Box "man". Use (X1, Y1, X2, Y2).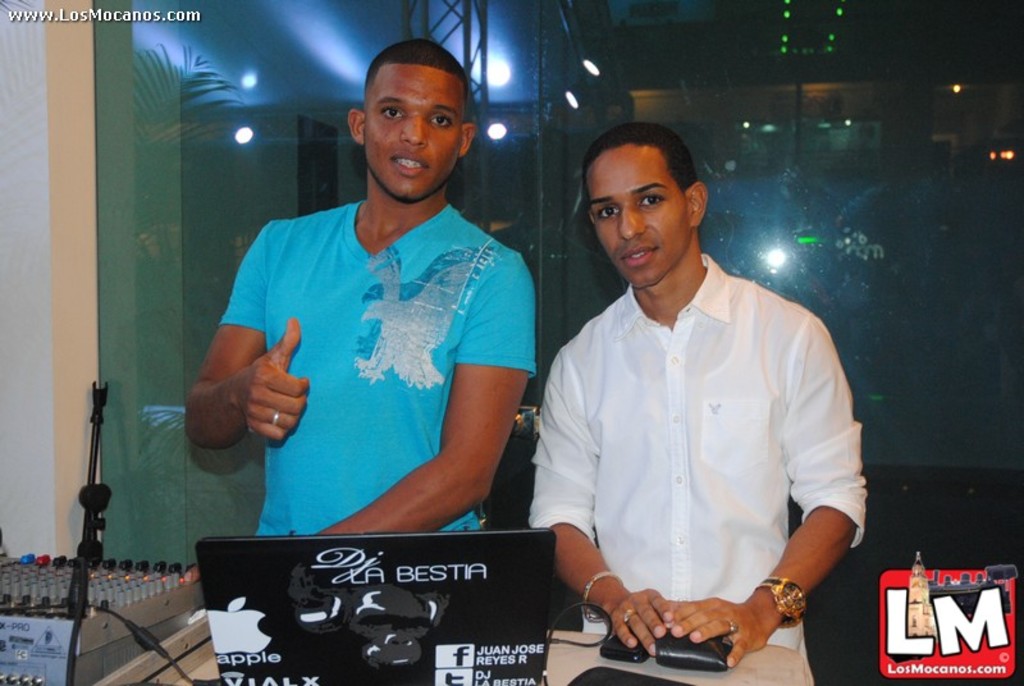
(534, 79, 864, 685).
